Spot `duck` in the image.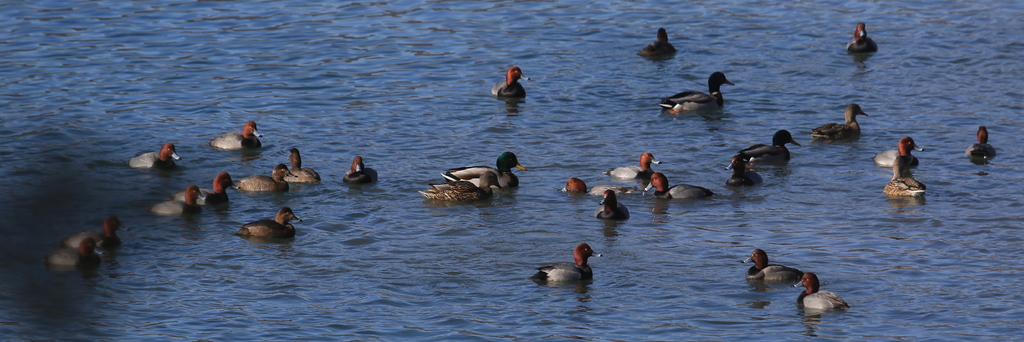
`duck` found at {"x1": 136, "y1": 181, "x2": 206, "y2": 220}.
